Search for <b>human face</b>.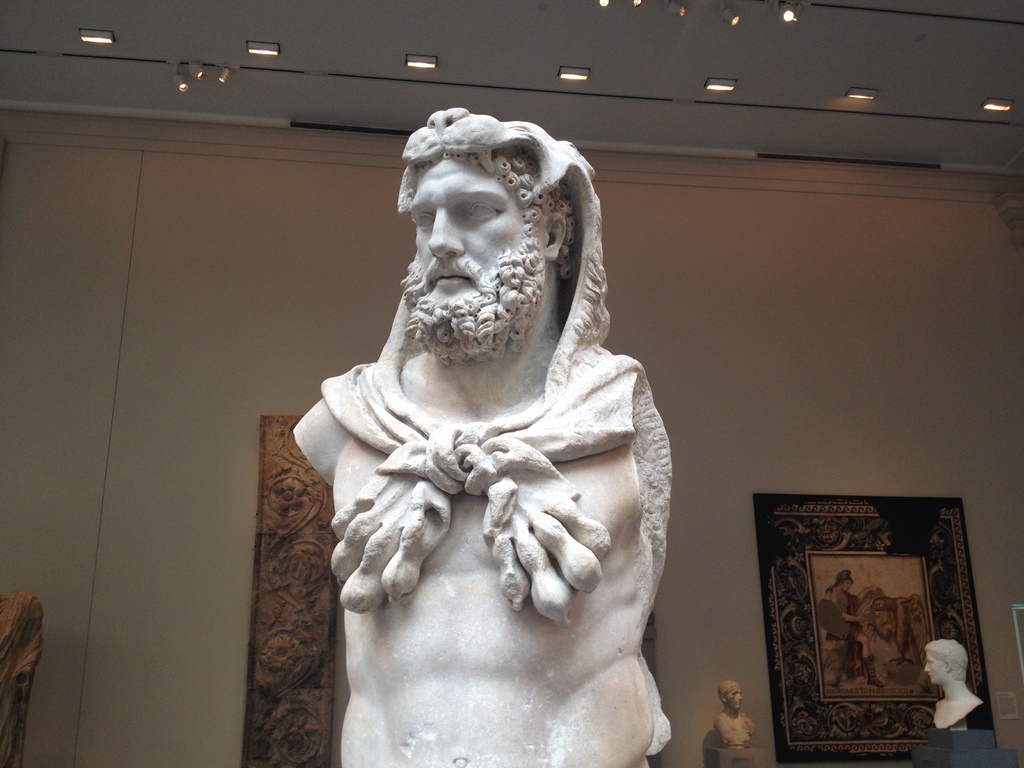
Found at bbox=[415, 154, 541, 337].
